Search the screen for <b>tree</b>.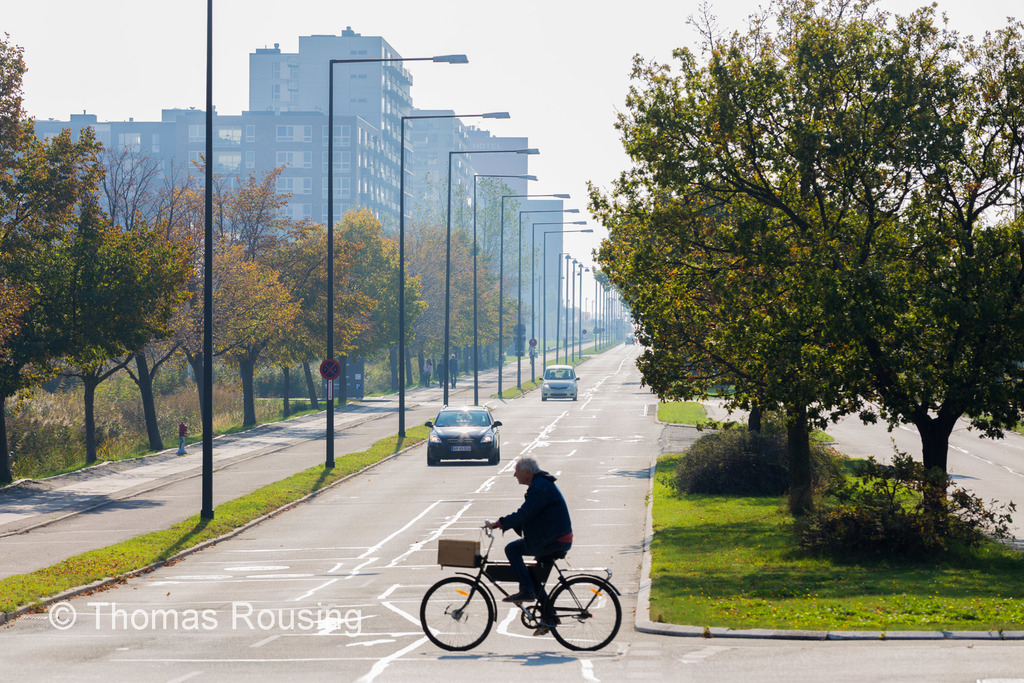
Found at l=203, t=168, r=292, b=263.
